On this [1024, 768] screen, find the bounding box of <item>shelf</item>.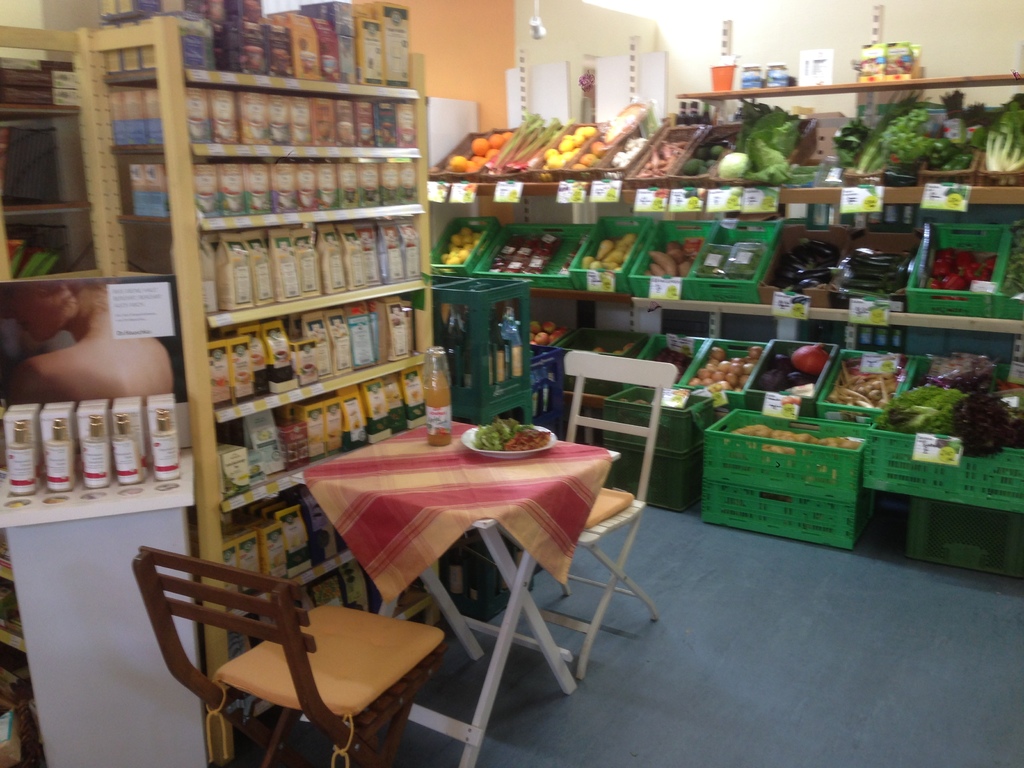
Bounding box: 440, 257, 1018, 340.
